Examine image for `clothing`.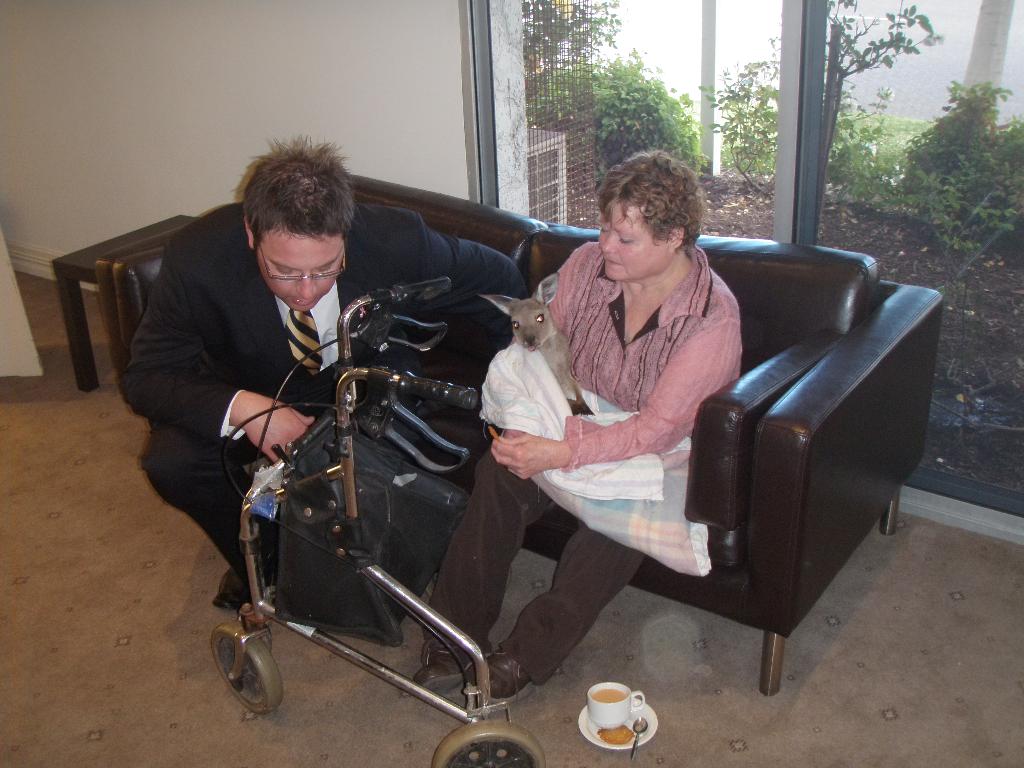
Examination result: x1=415, y1=246, x2=731, y2=680.
